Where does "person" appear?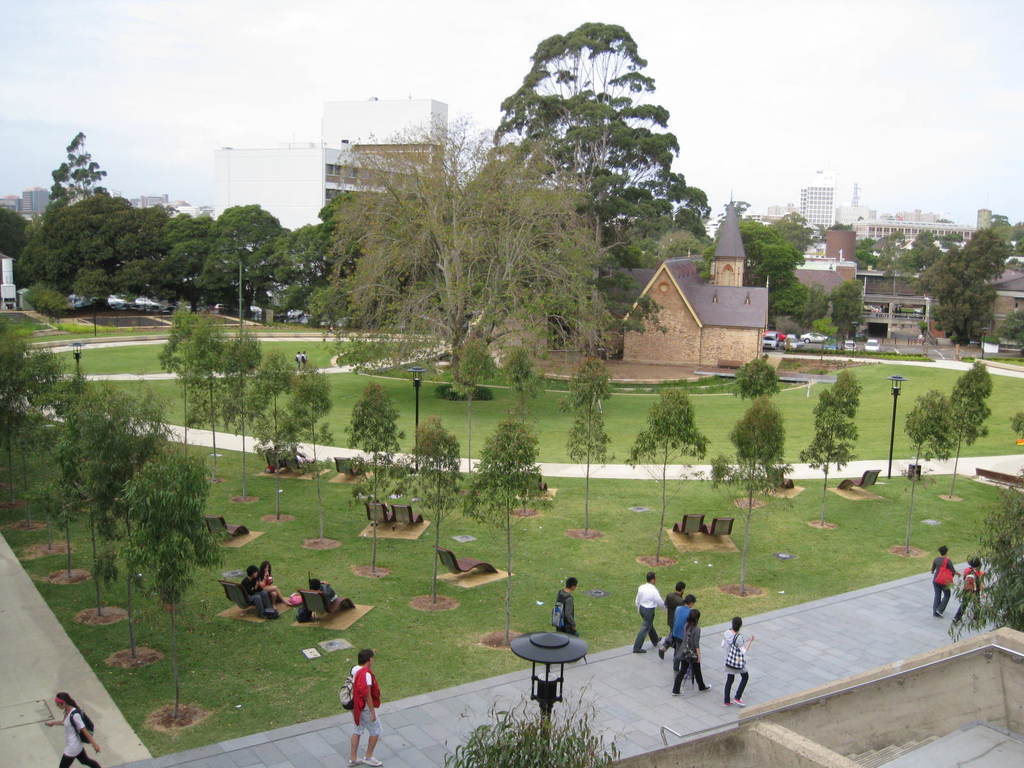
Appears at bbox(672, 612, 714, 693).
